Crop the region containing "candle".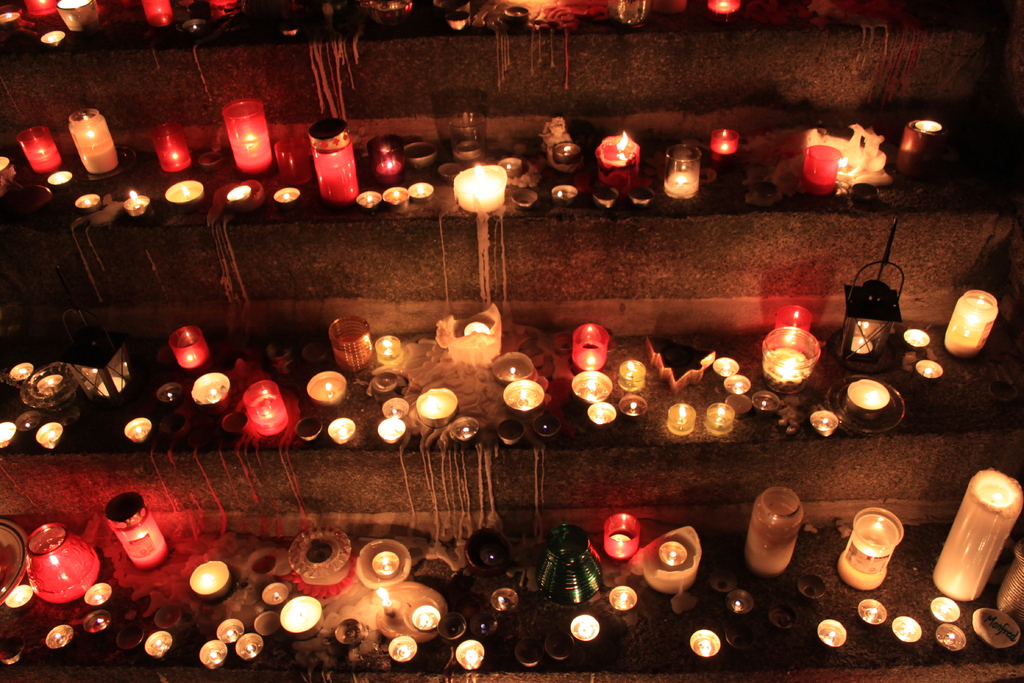
Crop region: (59,0,93,30).
